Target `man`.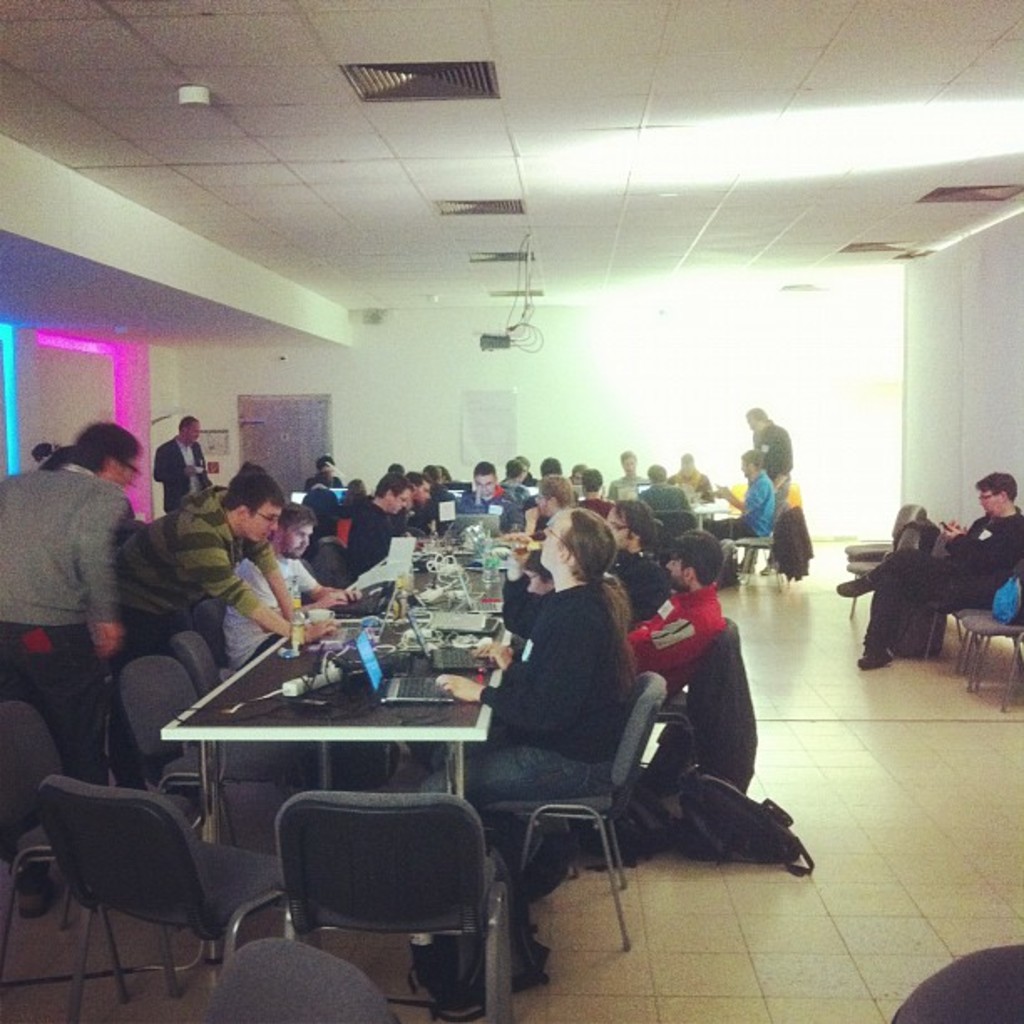
Target region: detection(407, 468, 437, 537).
